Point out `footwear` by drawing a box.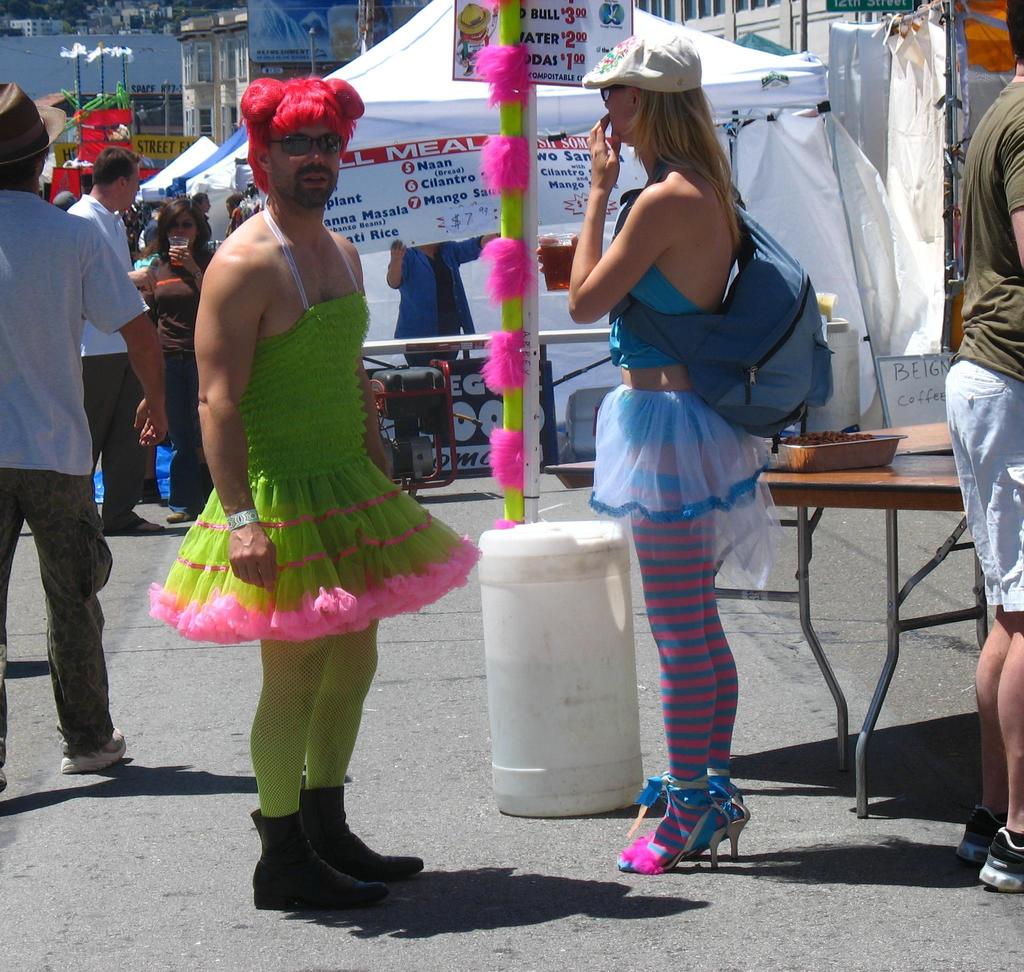
locate(0, 759, 8, 790).
